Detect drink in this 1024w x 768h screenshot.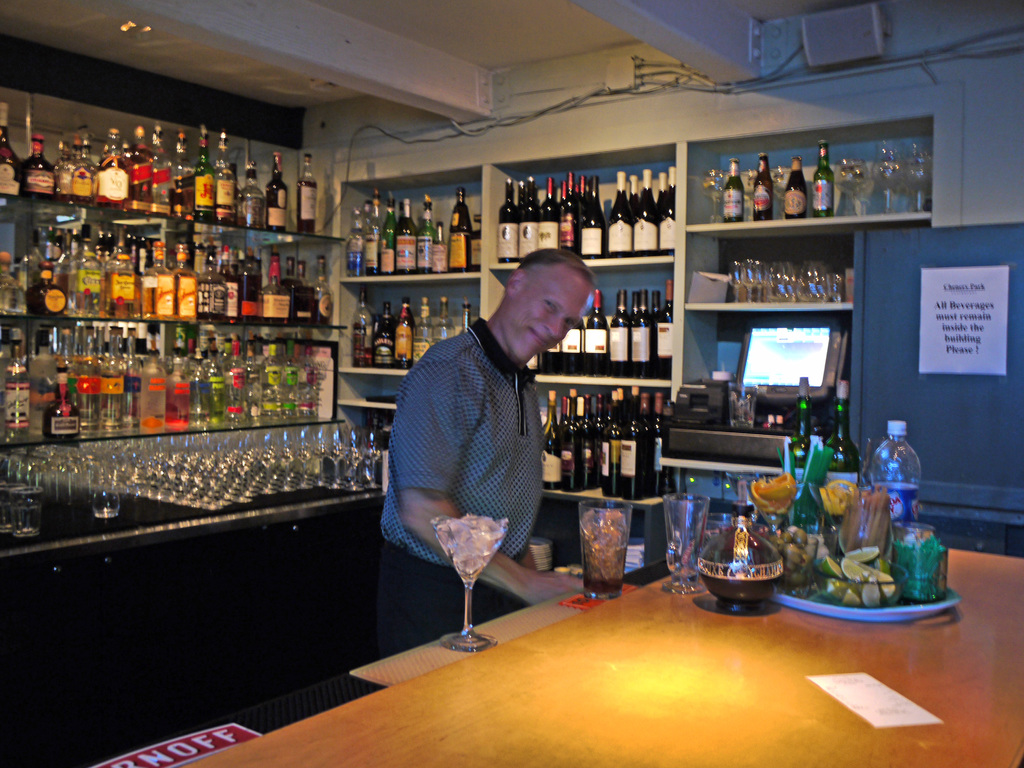
Detection: BBox(172, 128, 193, 218).
